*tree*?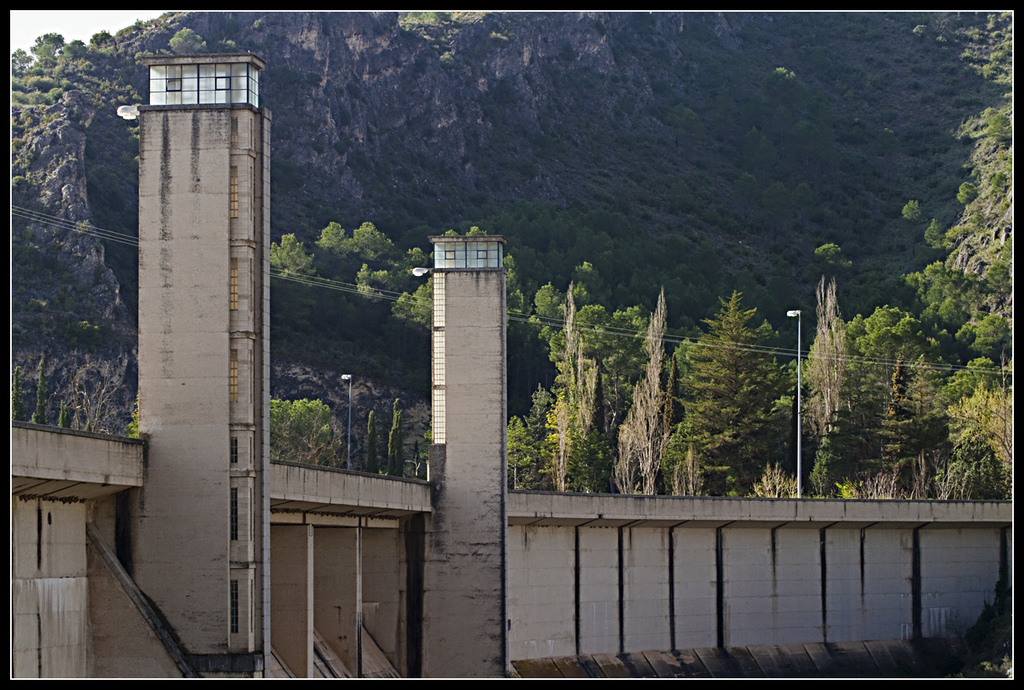
269/397/340/466
